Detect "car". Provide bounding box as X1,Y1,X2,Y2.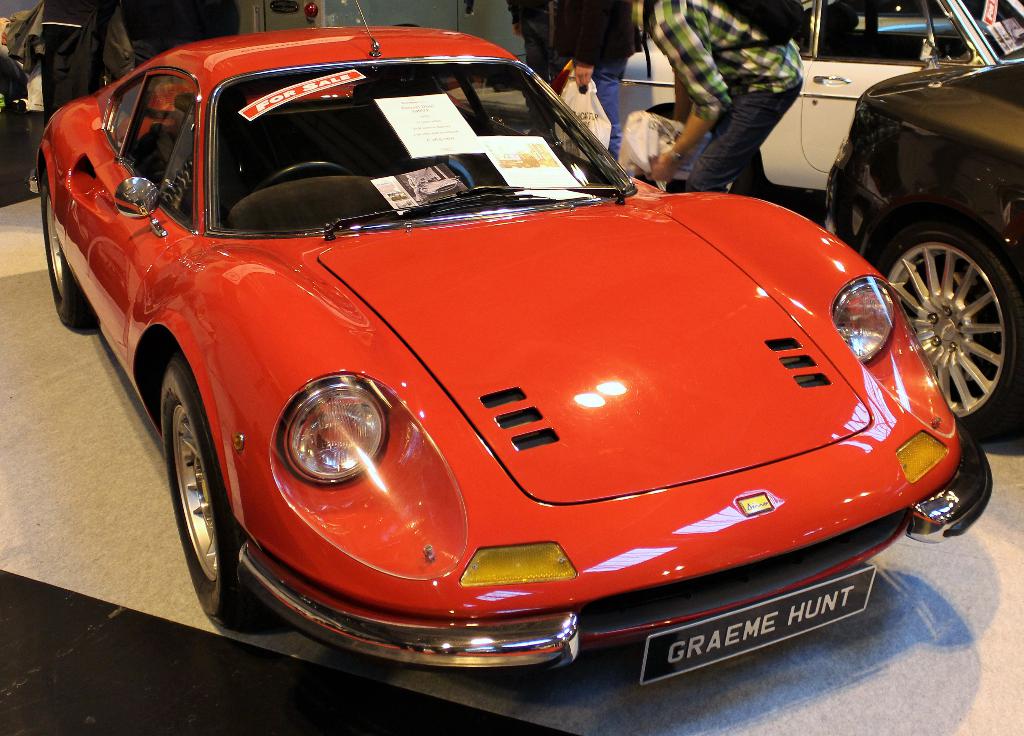
36,0,991,641.
